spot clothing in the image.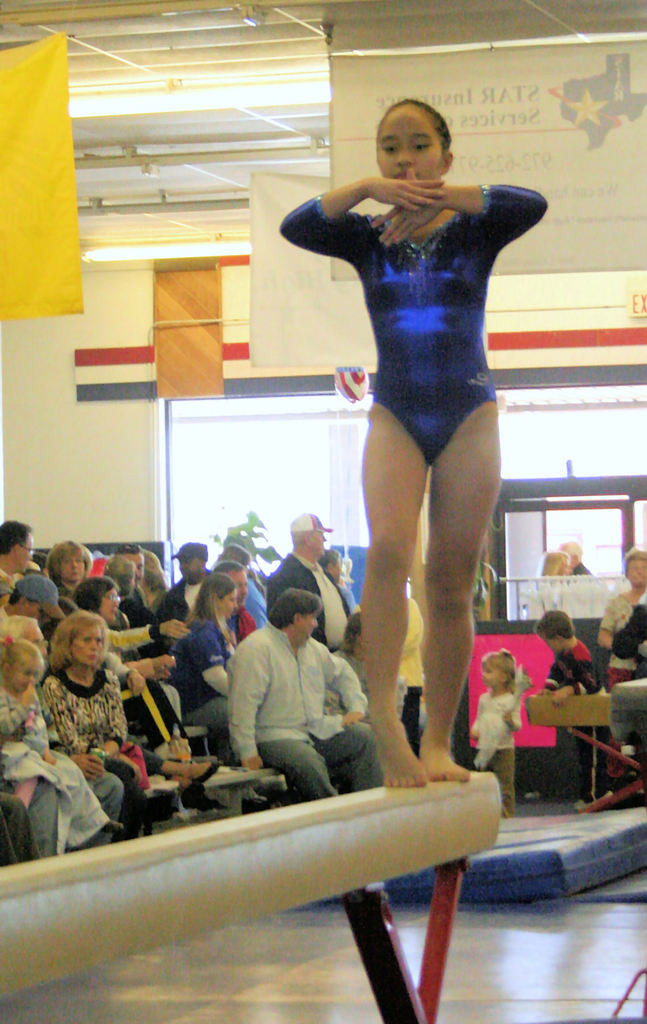
clothing found at [314,147,532,481].
